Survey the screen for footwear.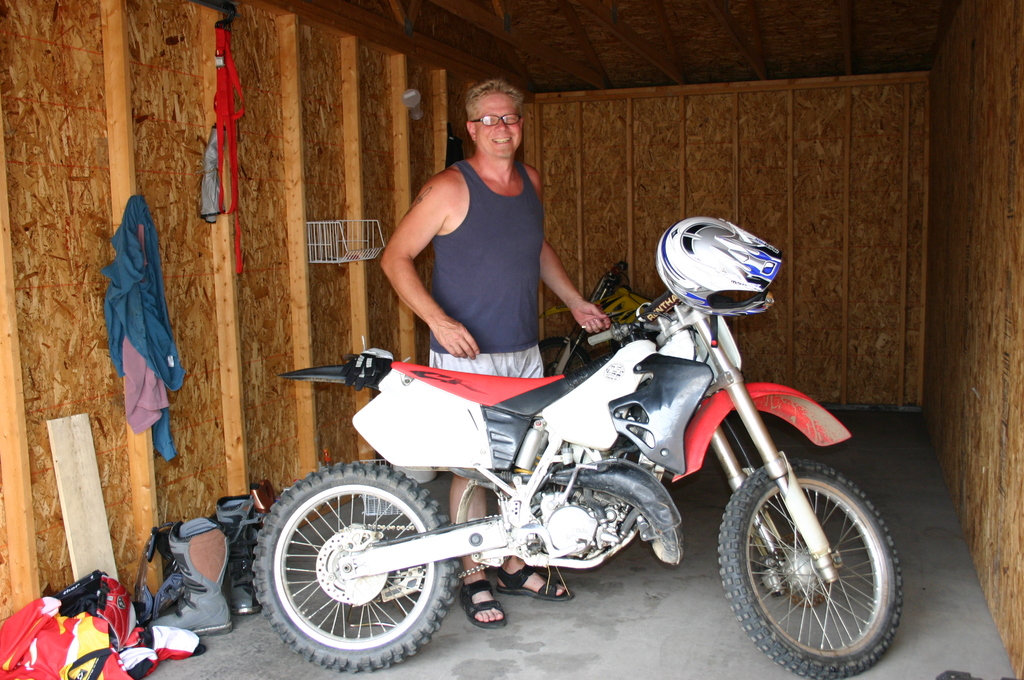
Survey found: region(497, 563, 575, 605).
